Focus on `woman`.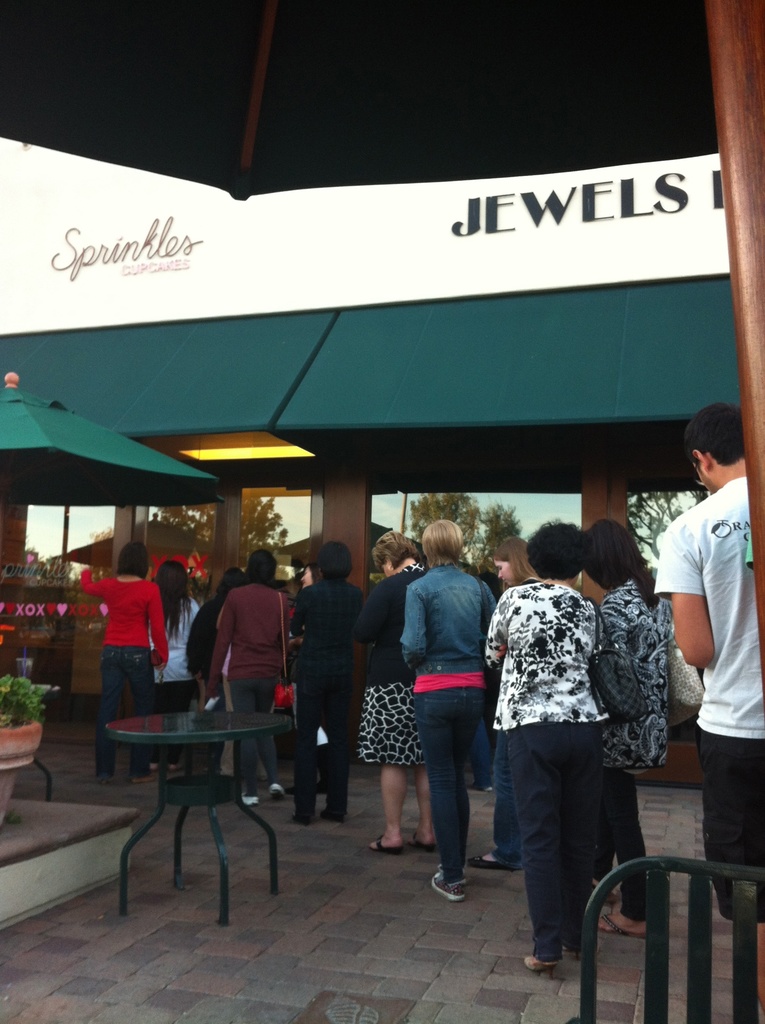
Focused at 205 549 289 806.
